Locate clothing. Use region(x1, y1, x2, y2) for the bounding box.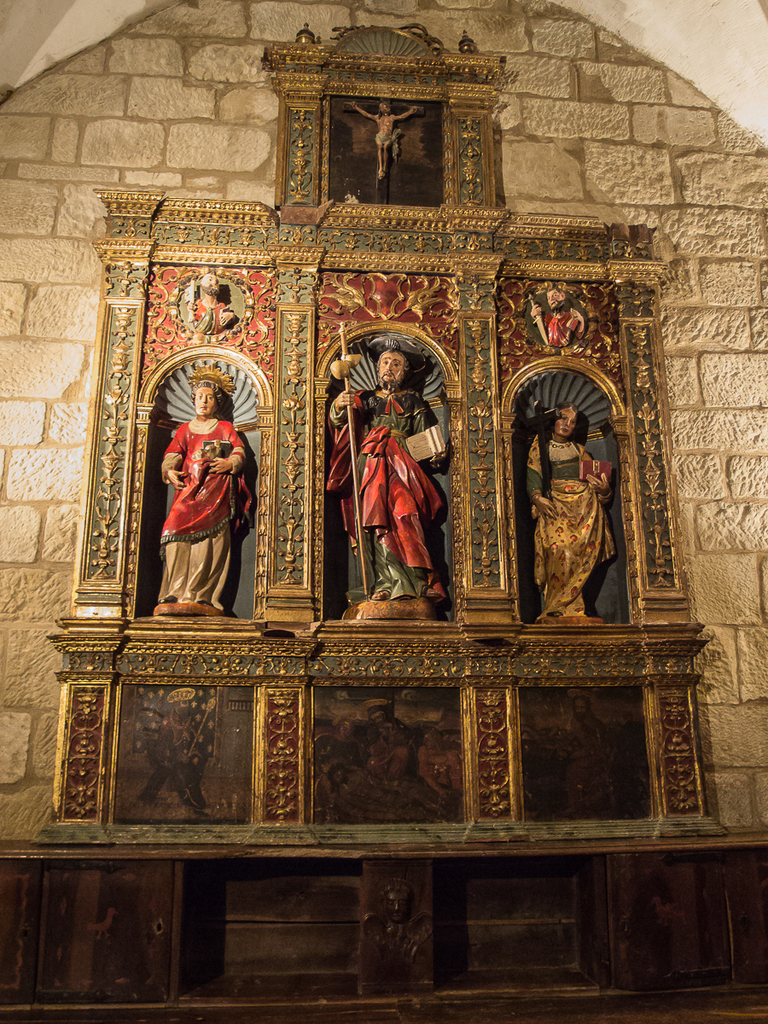
region(345, 362, 443, 608).
